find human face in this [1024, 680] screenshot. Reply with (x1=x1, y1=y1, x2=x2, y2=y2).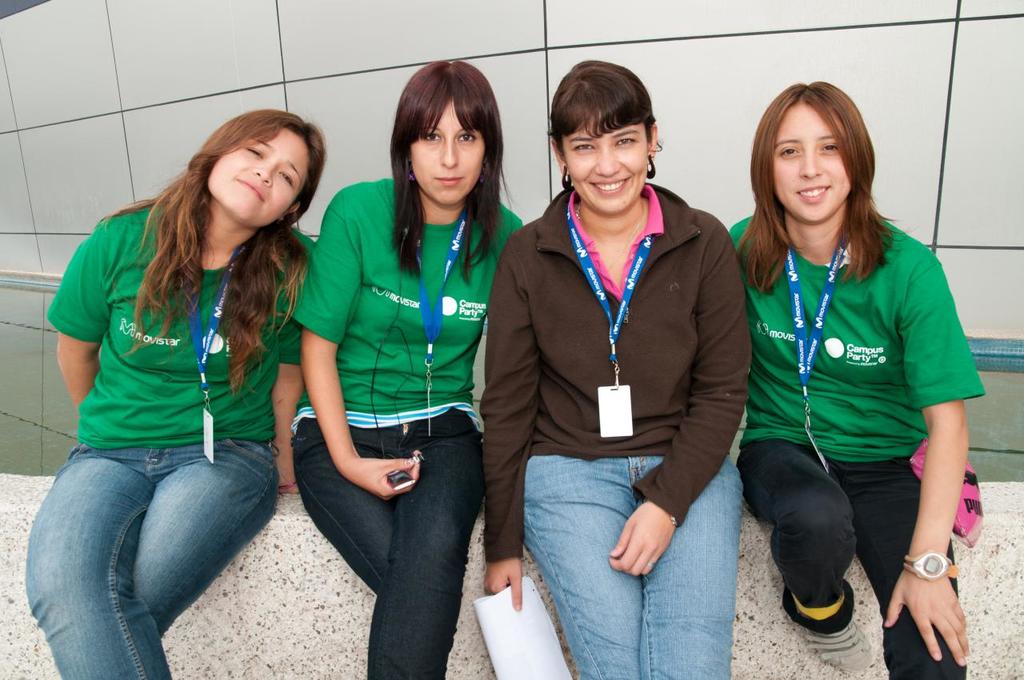
(x1=406, y1=100, x2=487, y2=206).
